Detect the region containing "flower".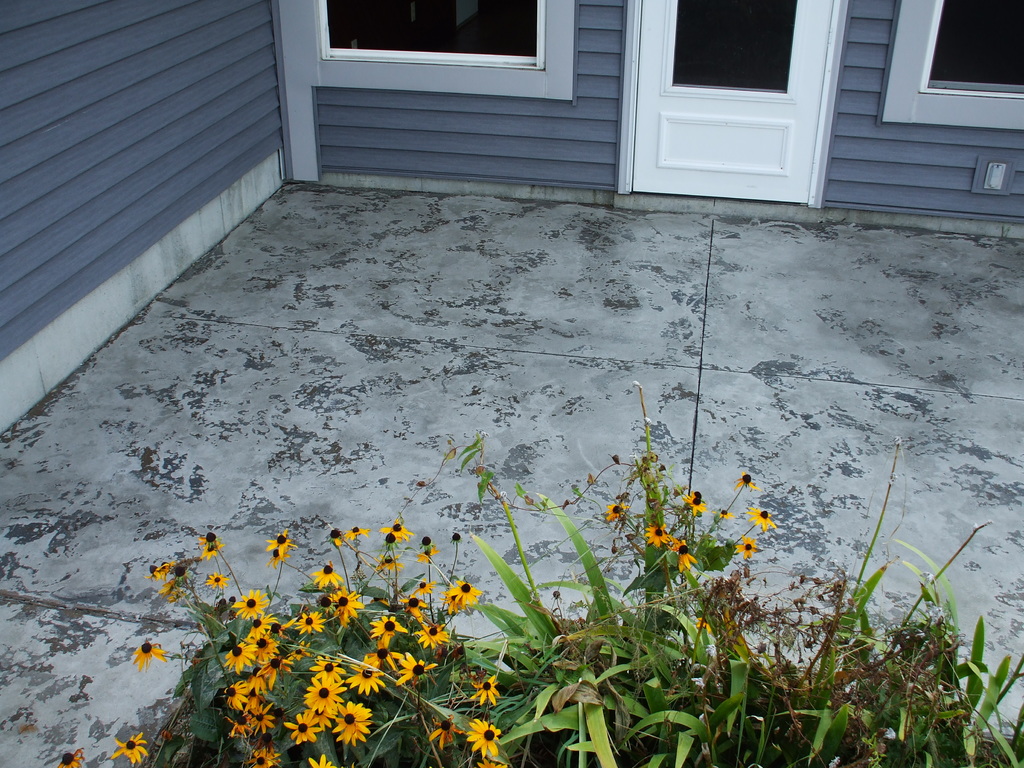
region(410, 577, 438, 597).
